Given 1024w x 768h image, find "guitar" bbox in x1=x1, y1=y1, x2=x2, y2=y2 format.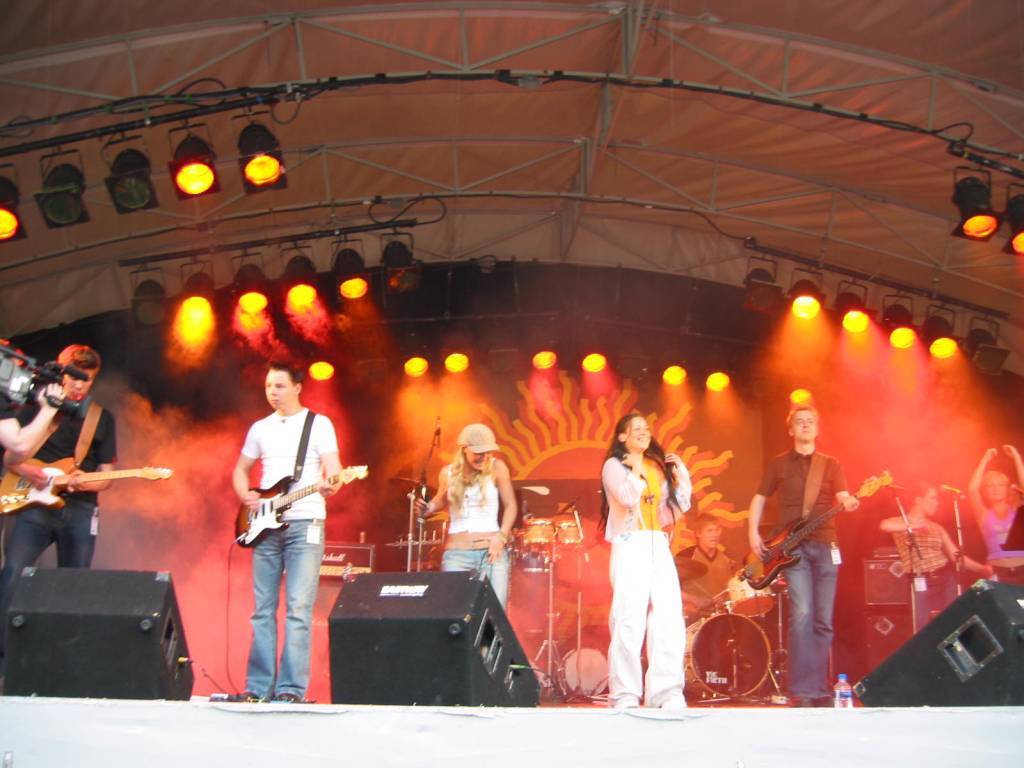
x1=0, y1=457, x2=169, y2=515.
